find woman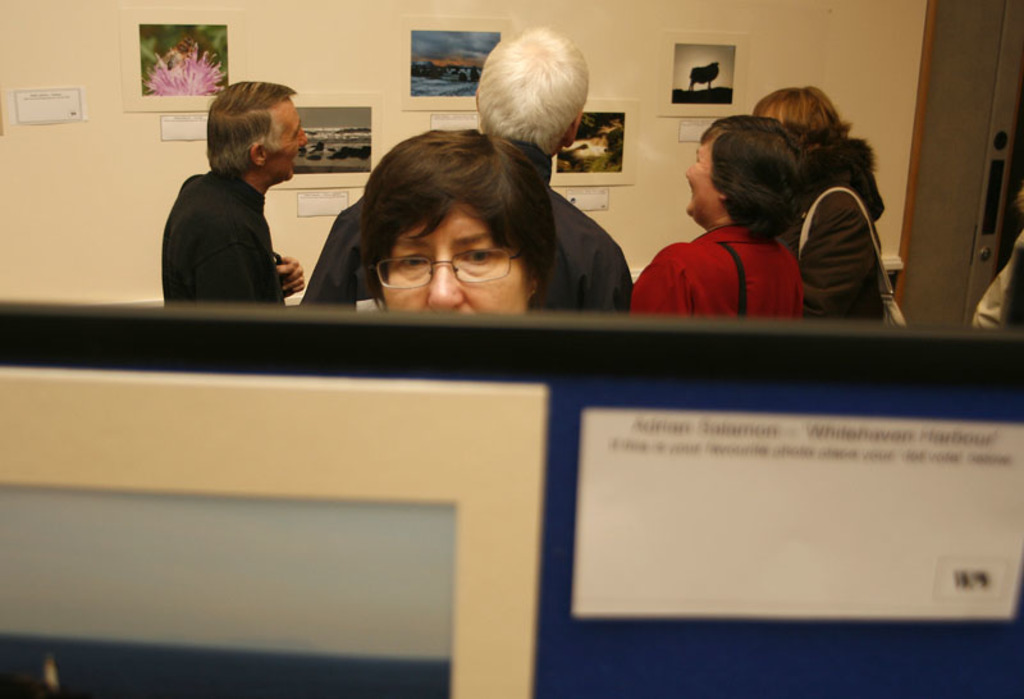
(left=630, top=114, right=808, bottom=317)
